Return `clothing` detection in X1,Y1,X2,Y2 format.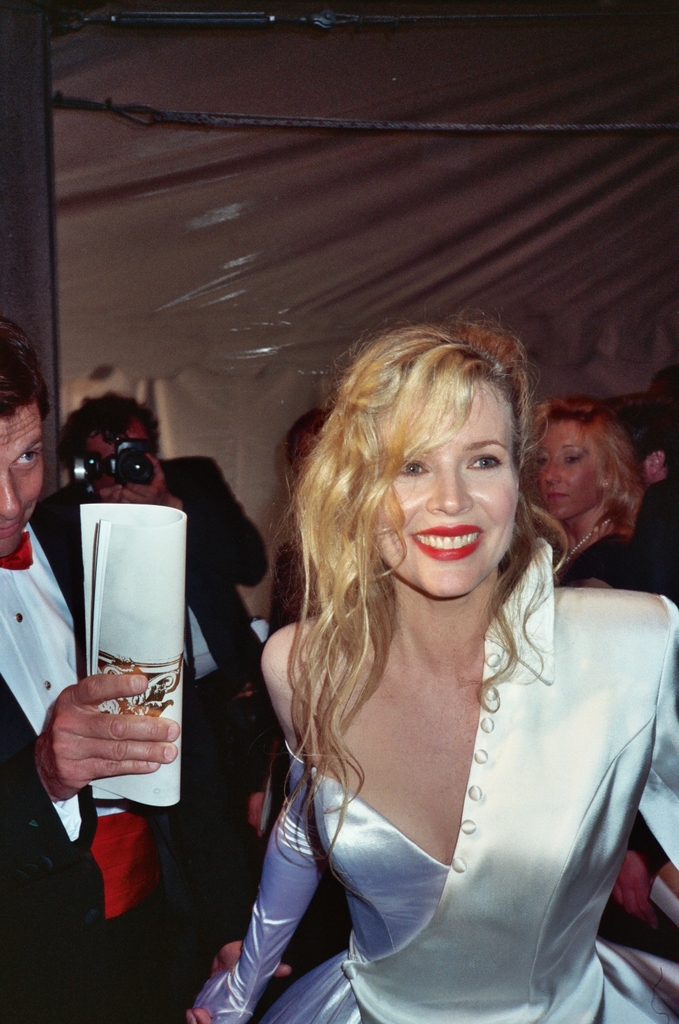
0,498,165,1023.
